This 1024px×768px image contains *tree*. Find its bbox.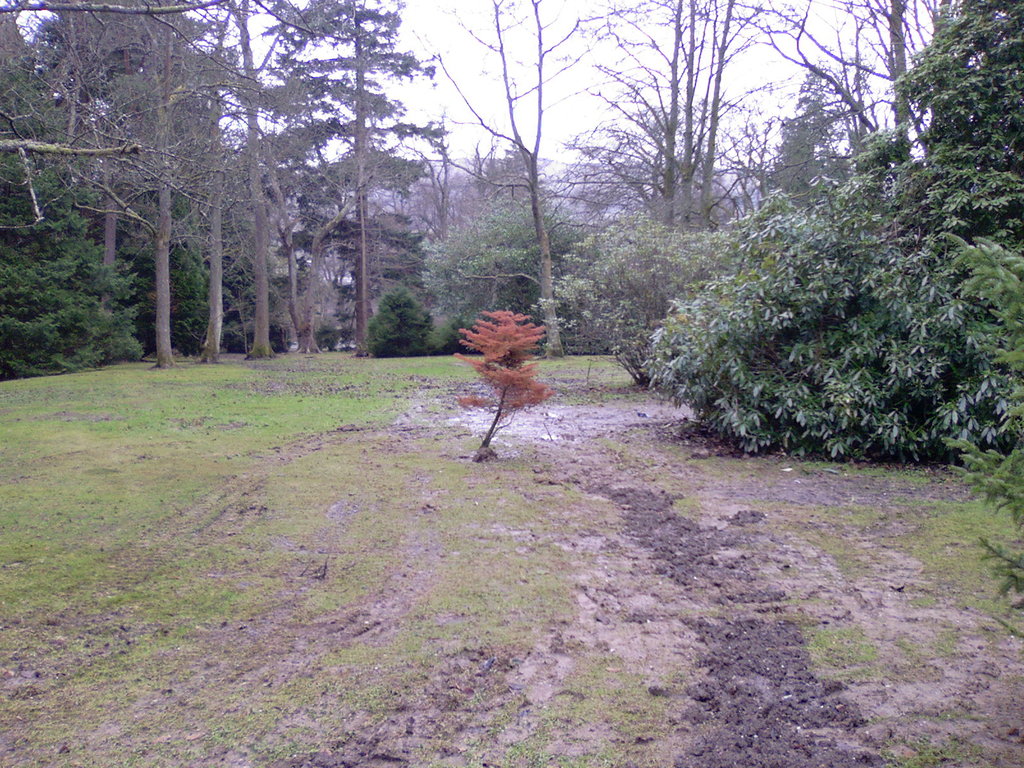
{"x1": 230, "y1": 48, "x2": 291, "y2": 344}.
